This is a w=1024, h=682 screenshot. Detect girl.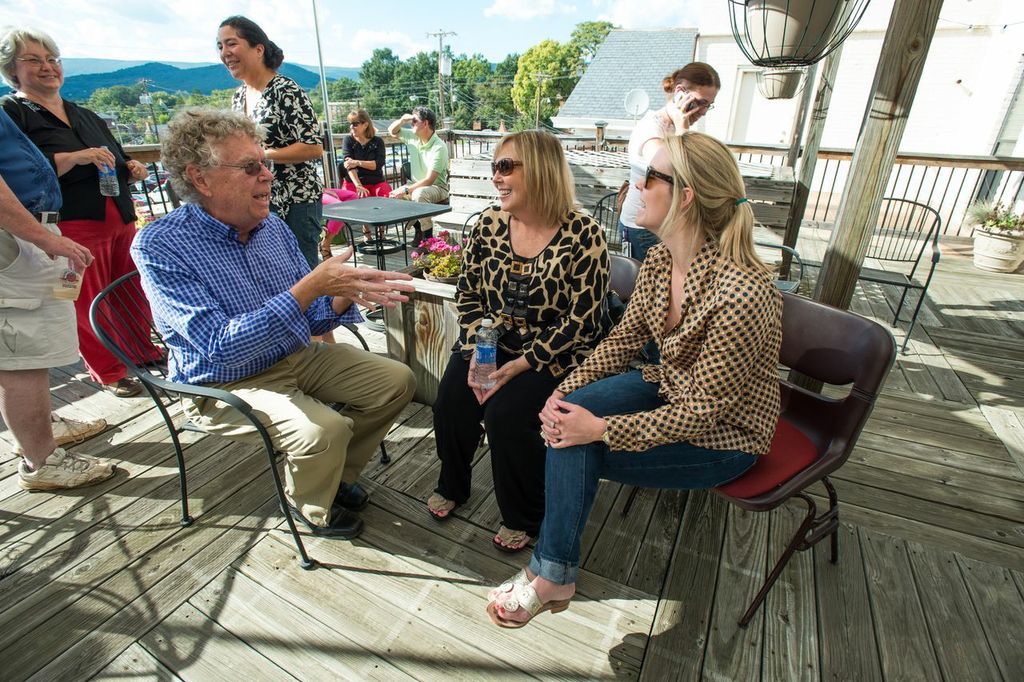
(x1=0, y1=107, x2=83, y2=362).
